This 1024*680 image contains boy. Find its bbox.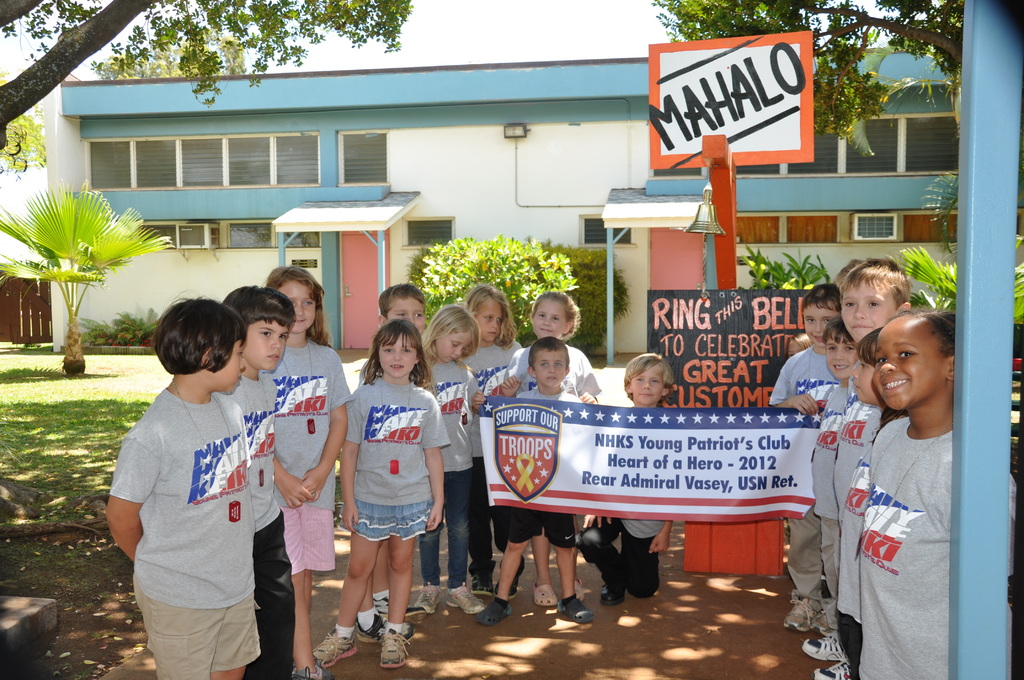
{"left": 579, "top": 353, "right": 676, "bottom": 609}.
